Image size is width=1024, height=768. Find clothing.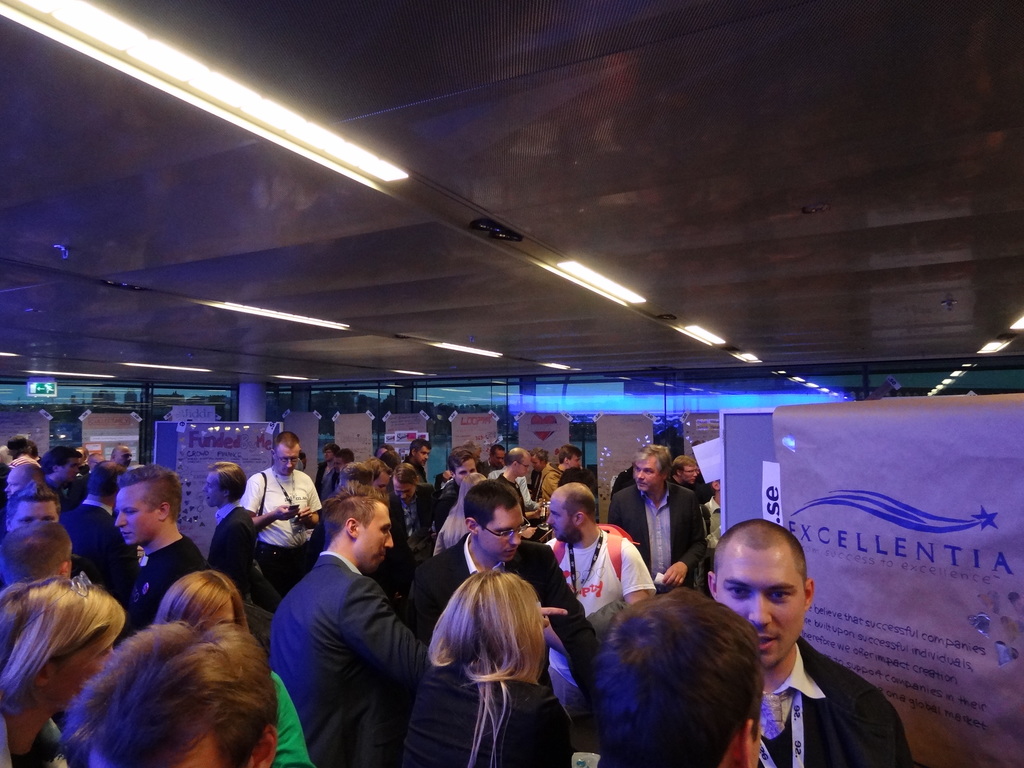
12, 711, 68, 767.
